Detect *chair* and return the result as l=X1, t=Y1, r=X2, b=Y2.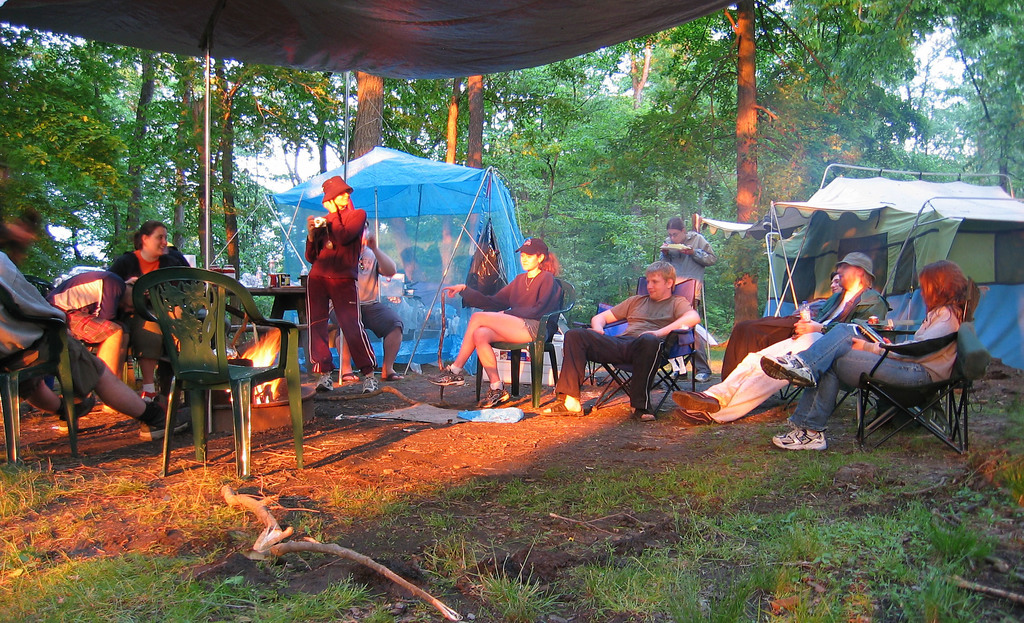
l=132, t=267, r=304, b=476.
